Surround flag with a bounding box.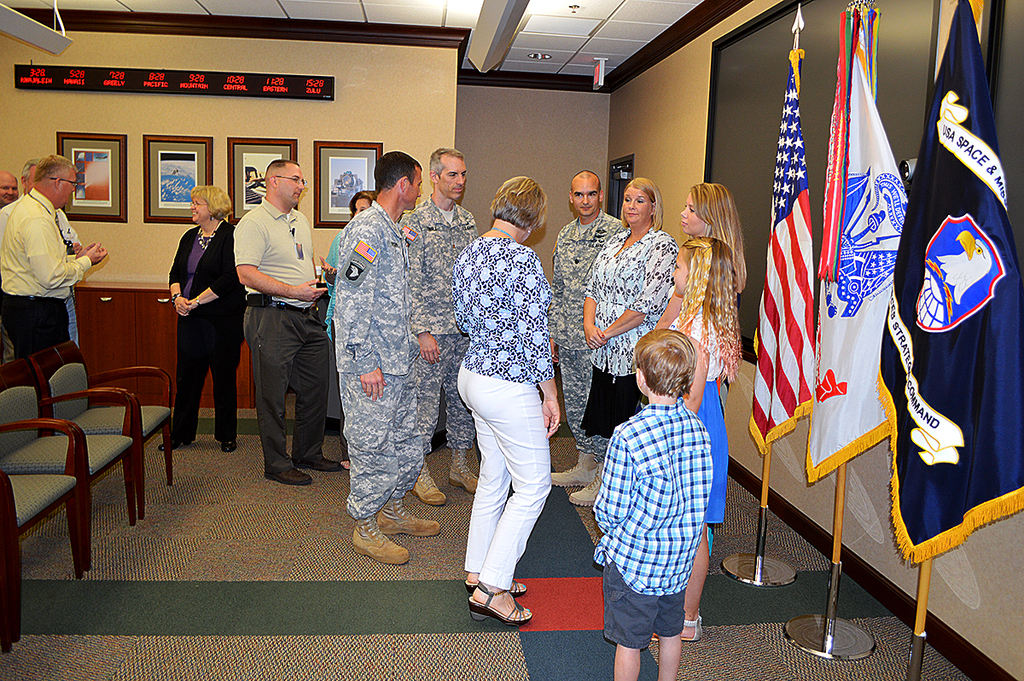
(x1=880, y1=1, x2=1023, y2=566).
